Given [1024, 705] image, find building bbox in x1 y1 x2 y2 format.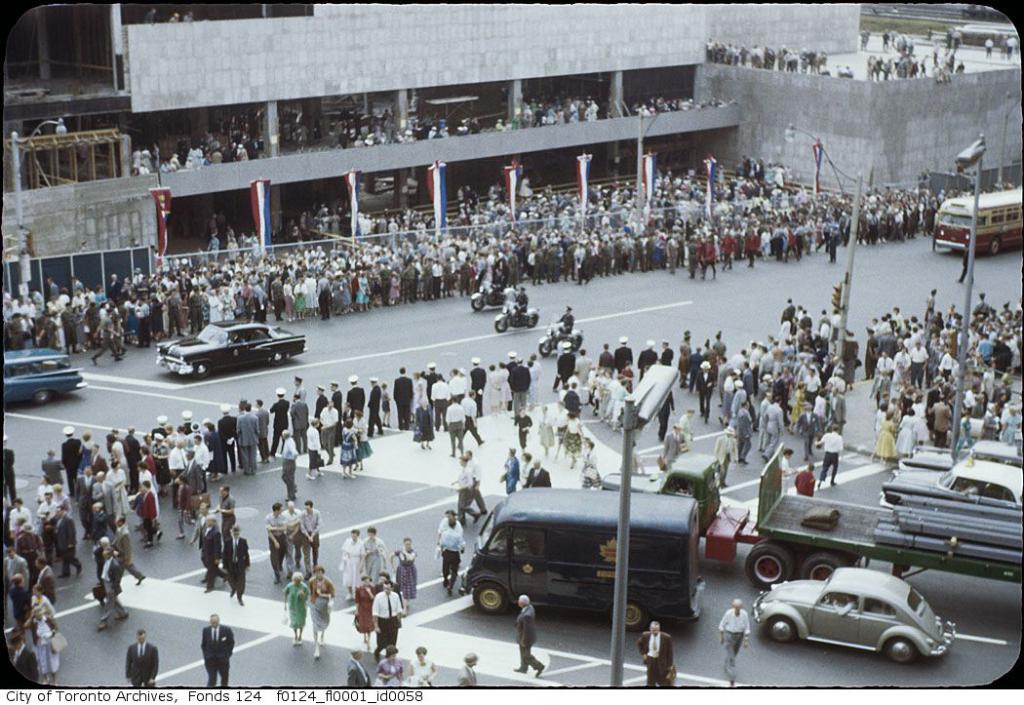
1 0 1023 222.
